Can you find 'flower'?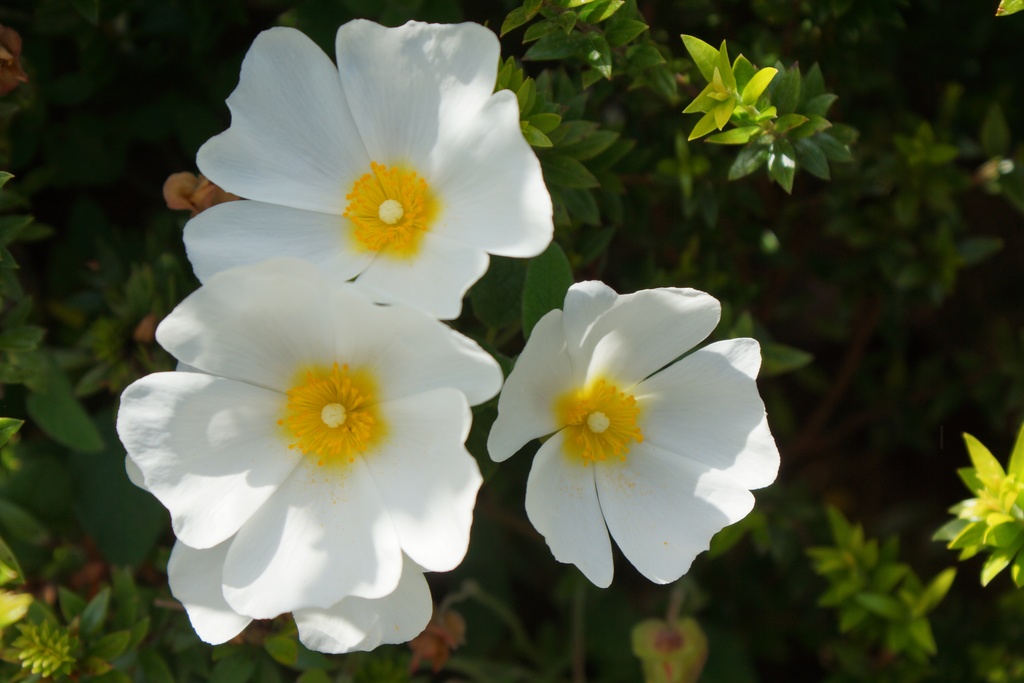
Yes, bounding box: (x1=492, y1=288, x2=758, y2=586).
